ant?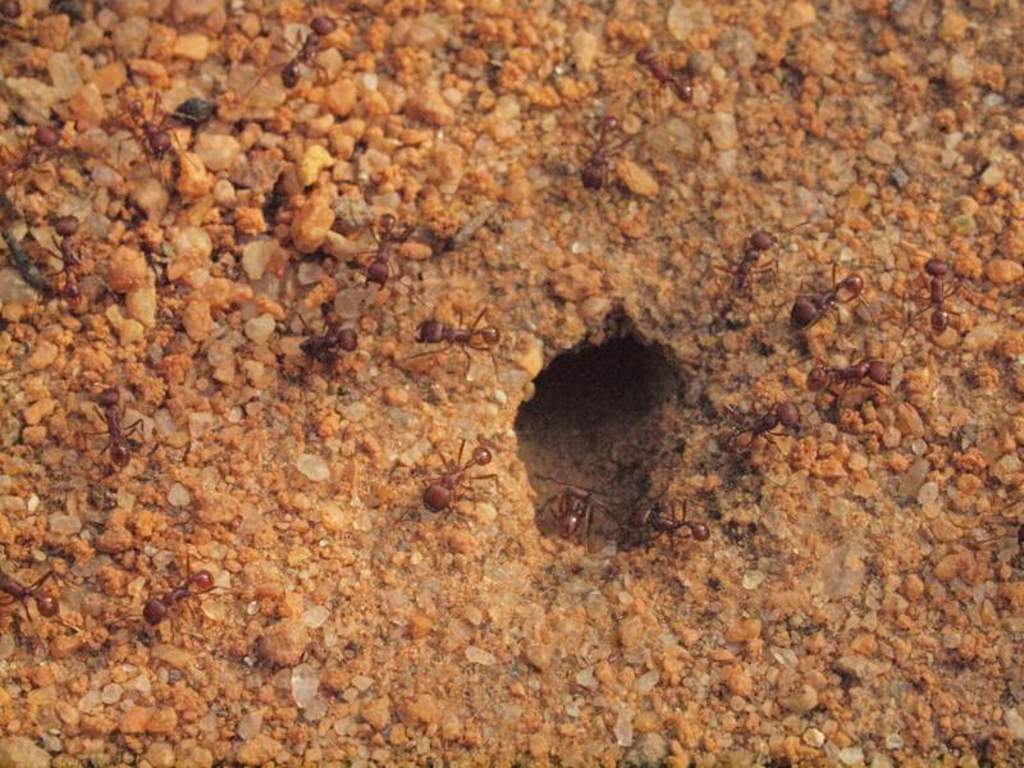
detection(45, 215, 93, 297)
